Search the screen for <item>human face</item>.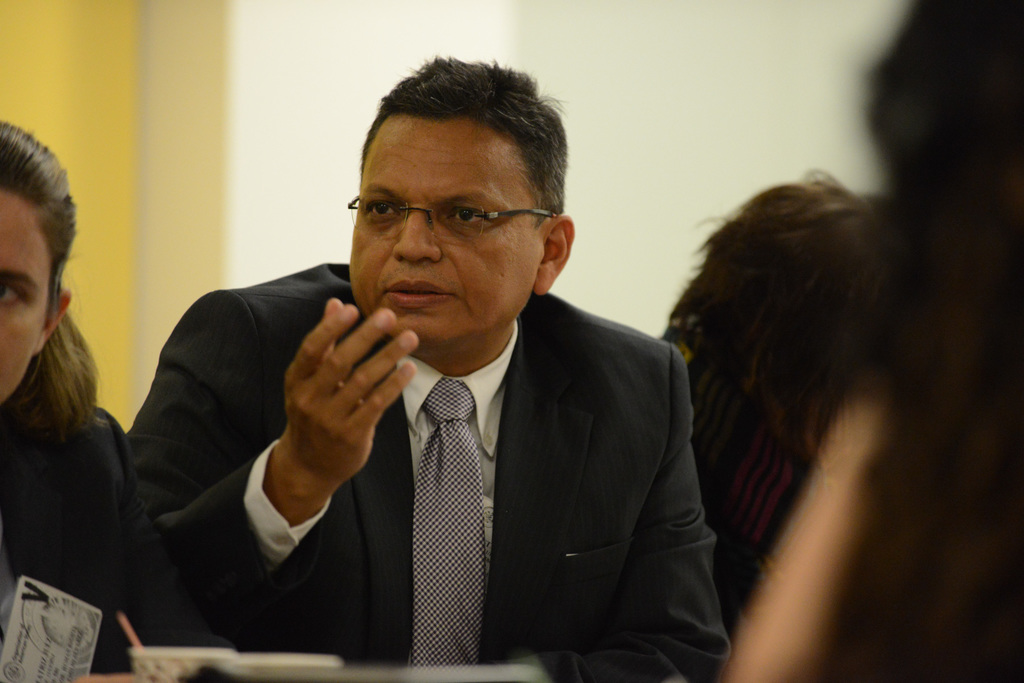
Found at bbox=[349, 122, 539, 346].
